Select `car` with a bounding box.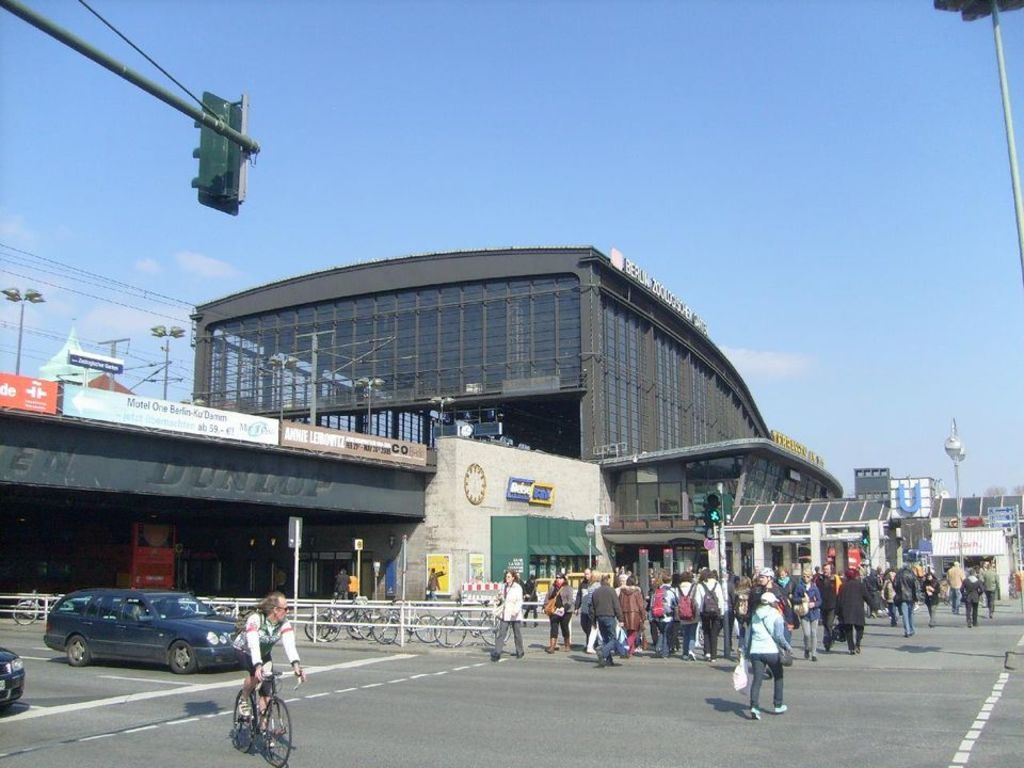
46:587:247:671.
